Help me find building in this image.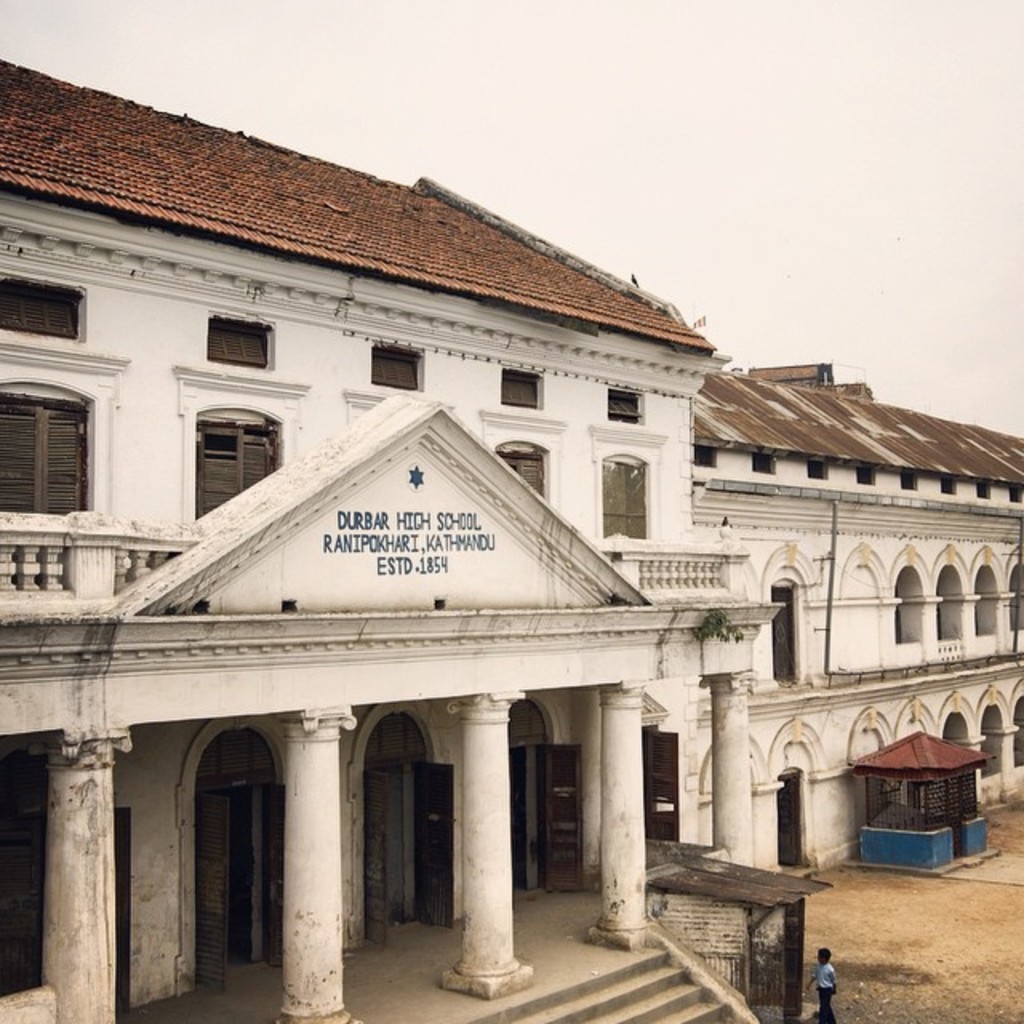
Found it: (0,62,789,1022).
